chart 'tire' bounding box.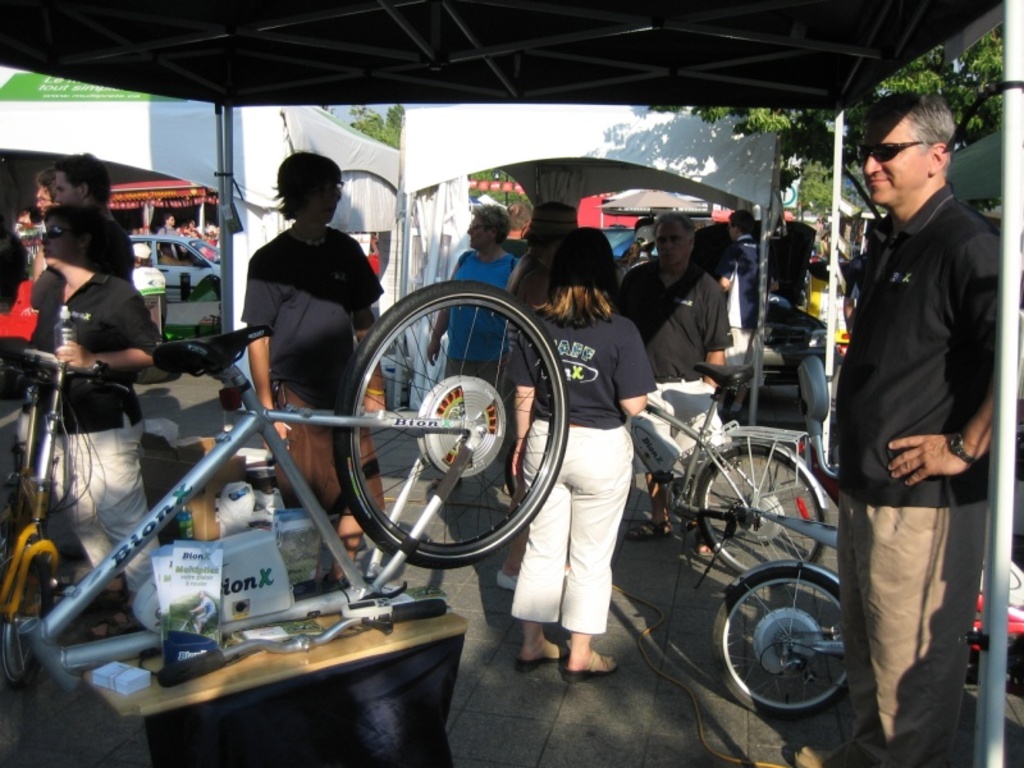
Charted: box(705, 553, 868, 717).
